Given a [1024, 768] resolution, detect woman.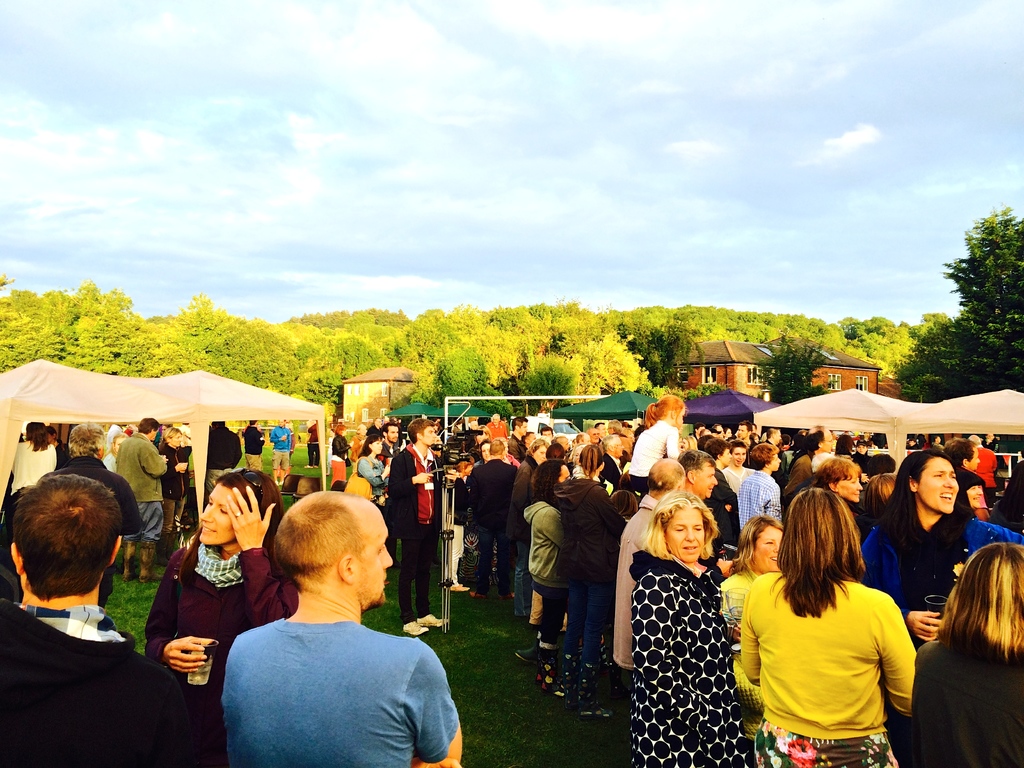
[left=624, top=493, right=748, bottom=767].
